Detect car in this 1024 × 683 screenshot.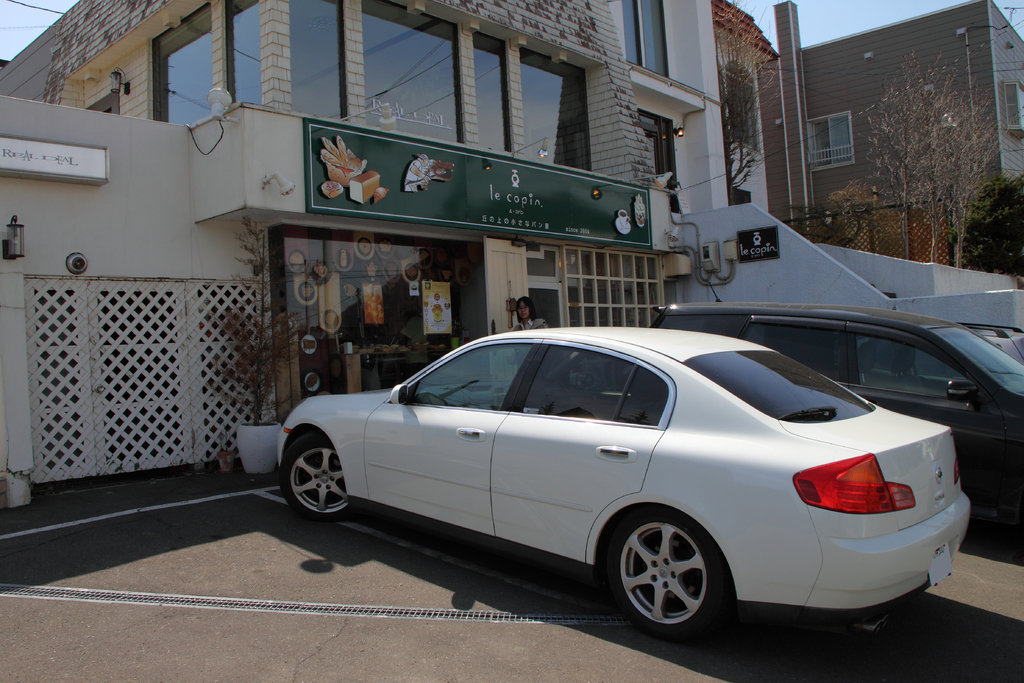
Detection: bbox=[857, 320, 1022, 377].
